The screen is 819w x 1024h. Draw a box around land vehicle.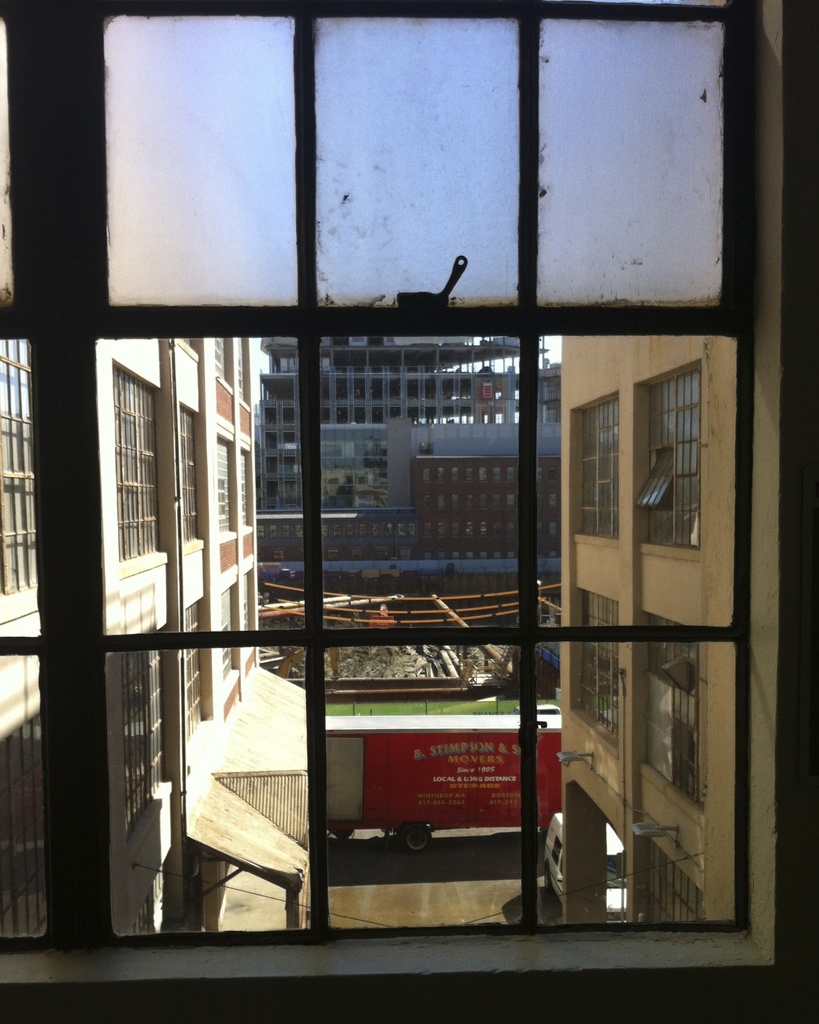
324/711/563/851.
